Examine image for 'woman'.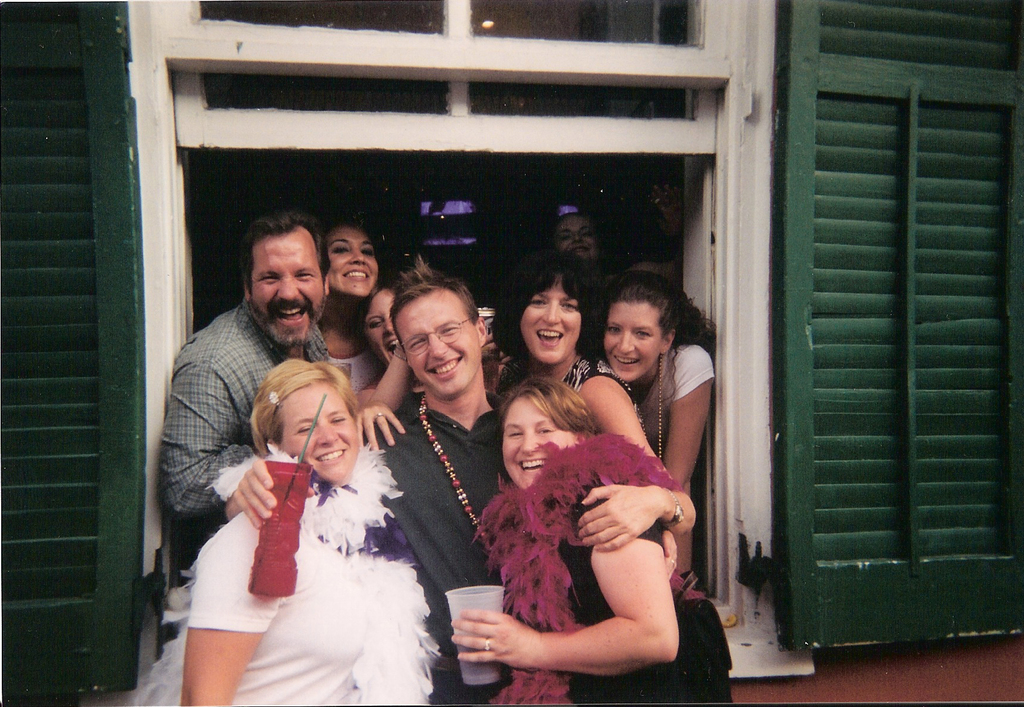
Examination result: bbox=(345, 276, 434, 419).
